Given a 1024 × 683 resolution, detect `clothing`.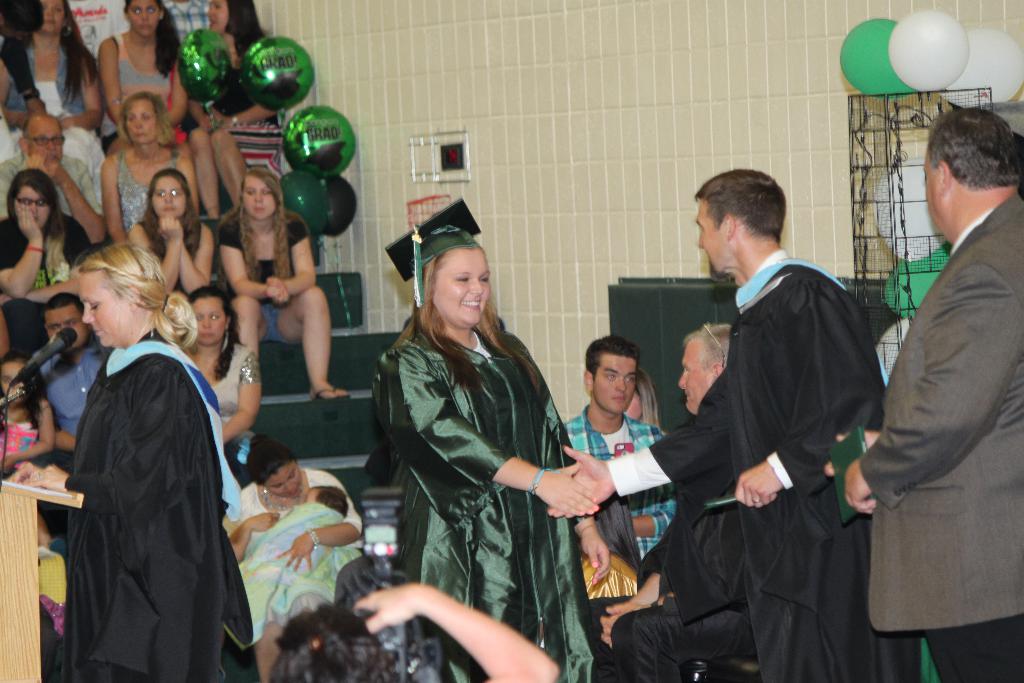
bbox(371, 313, 596, 682).
